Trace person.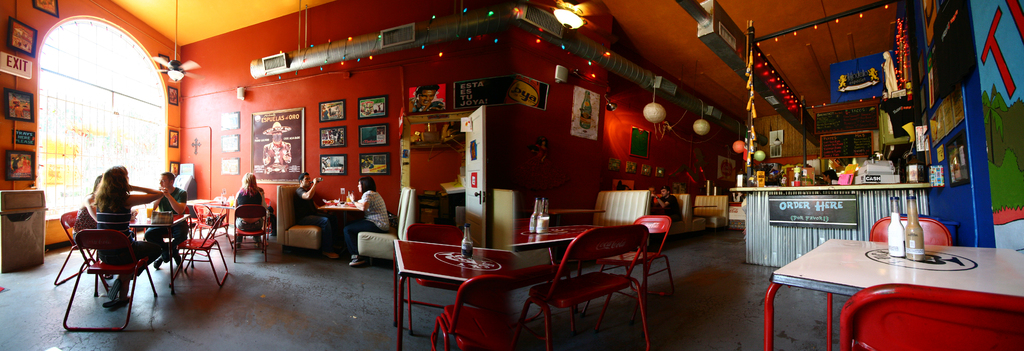
Traced to {"left": 146, "top": 166, "right": 192, "bottom": 213}.
